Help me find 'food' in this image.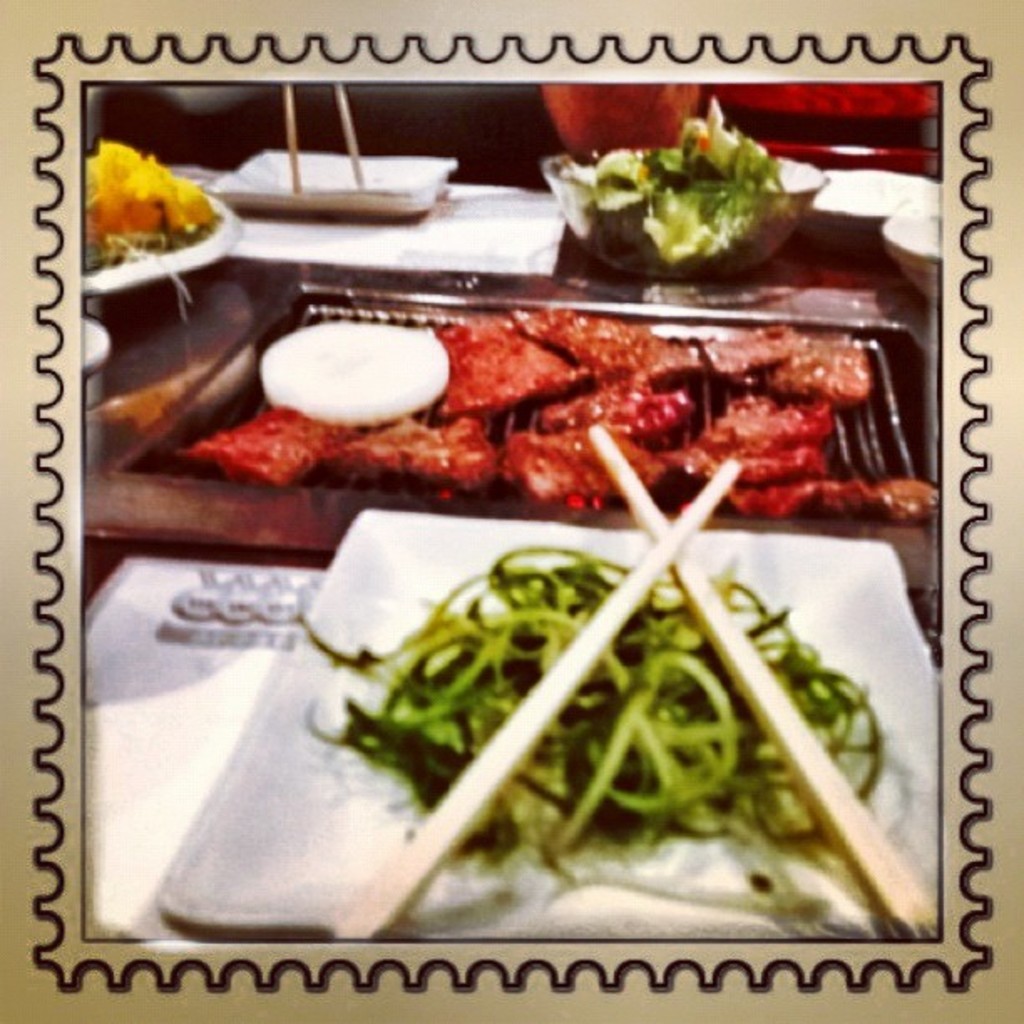
Found it: locate(704, 321, 803, 388).
